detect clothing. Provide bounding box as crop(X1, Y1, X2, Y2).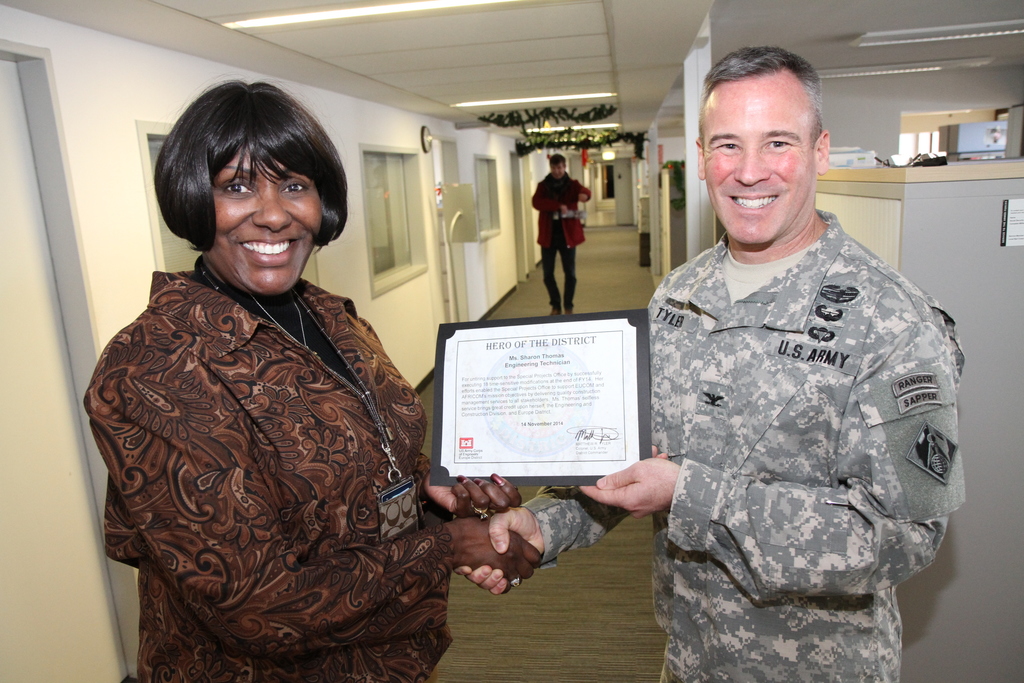
crop(531, 168, 600, 314).
